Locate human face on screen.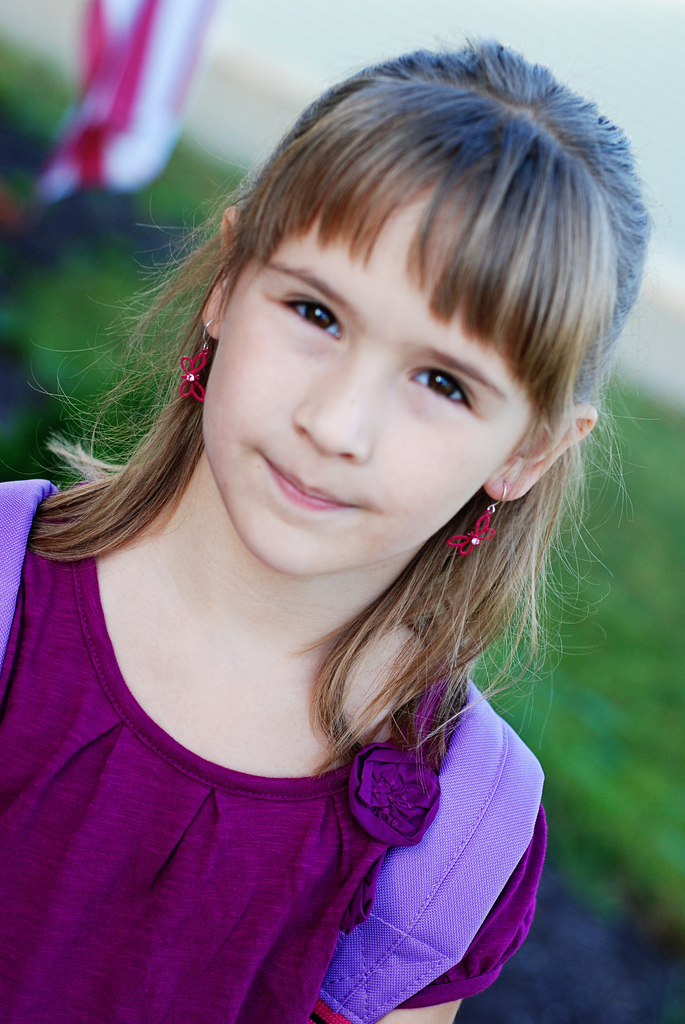
On screen at select_region(208, 185, 528, 580).
